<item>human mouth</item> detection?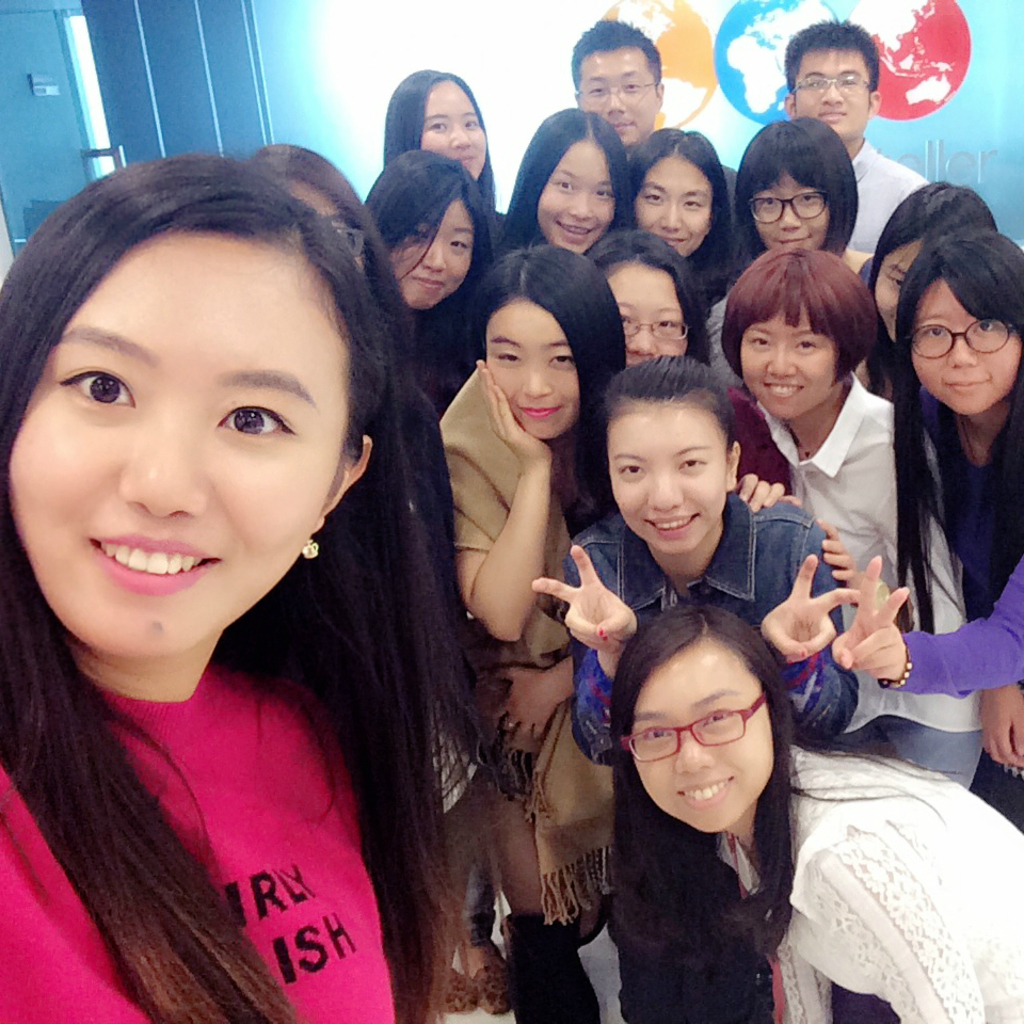
557/221/601/238
